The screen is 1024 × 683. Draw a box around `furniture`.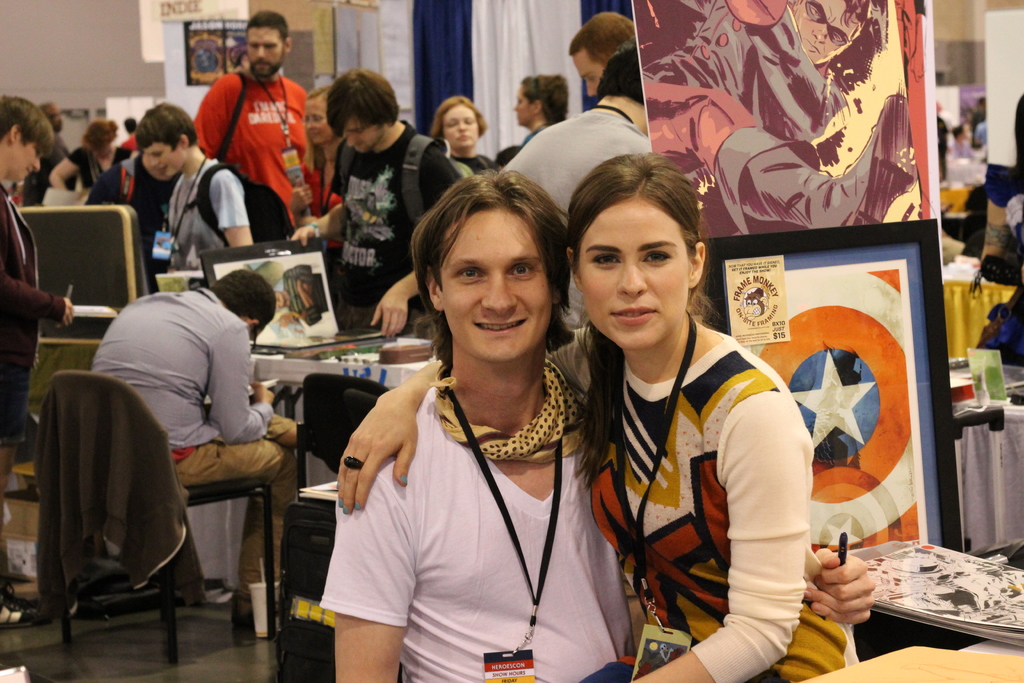
[left=182, top=353, right=429, bottom=589].
